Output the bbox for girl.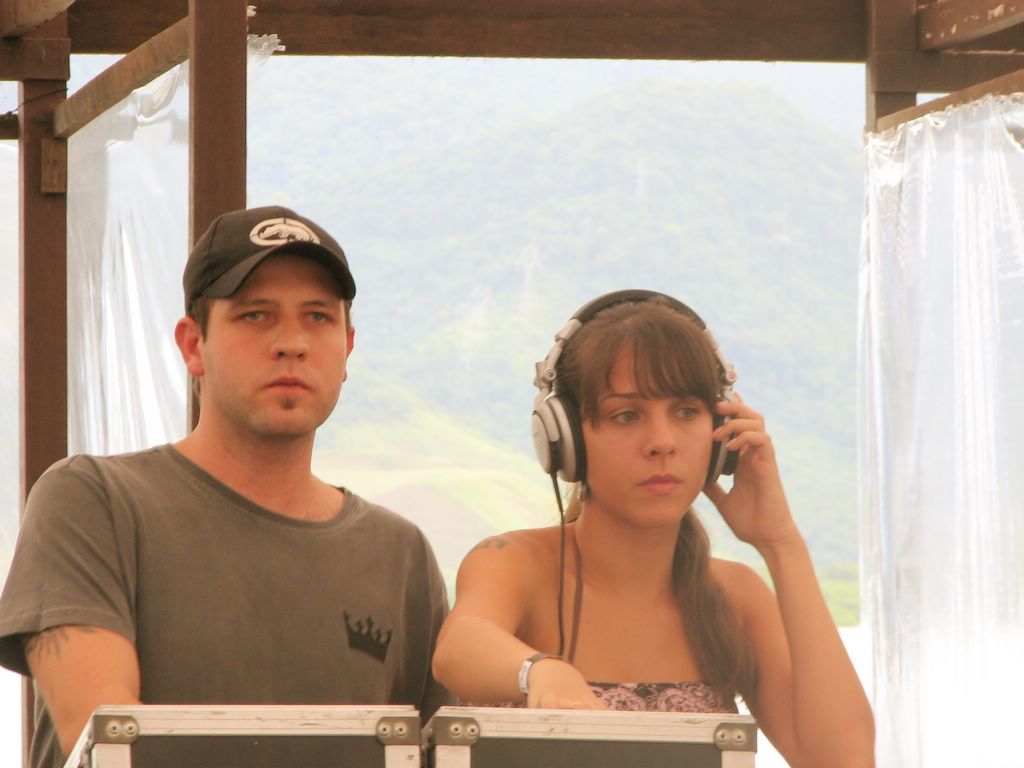
BBox(428, 291, 875, 767).
